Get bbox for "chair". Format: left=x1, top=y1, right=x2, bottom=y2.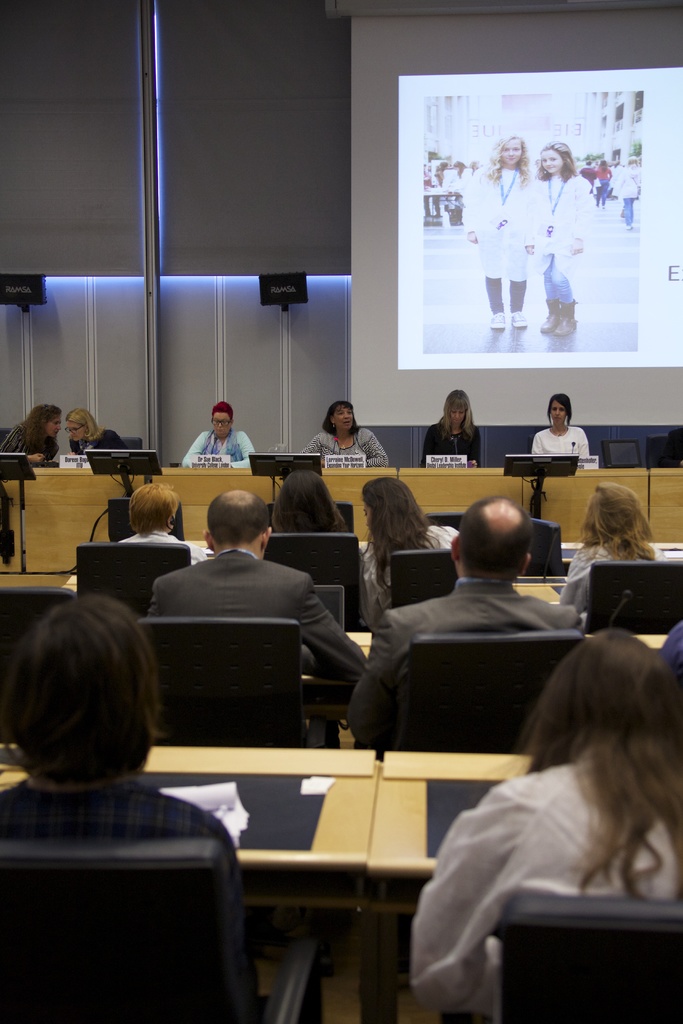
left=586, top=556, right=682, bottom=636.
